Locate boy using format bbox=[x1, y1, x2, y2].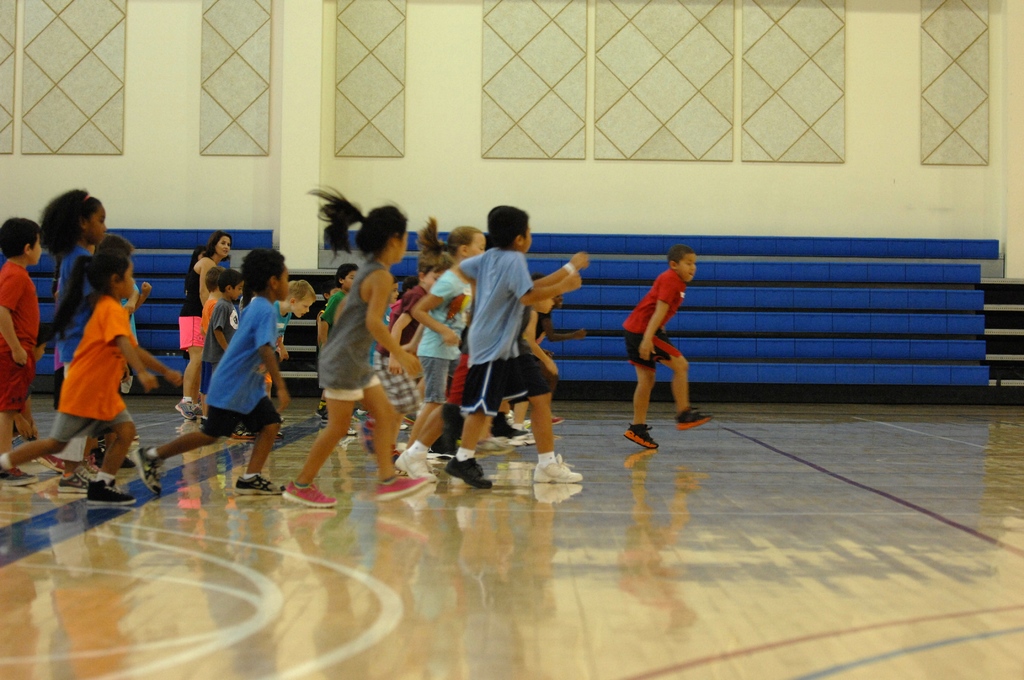
bbox=[201, 270, 241, 430].
